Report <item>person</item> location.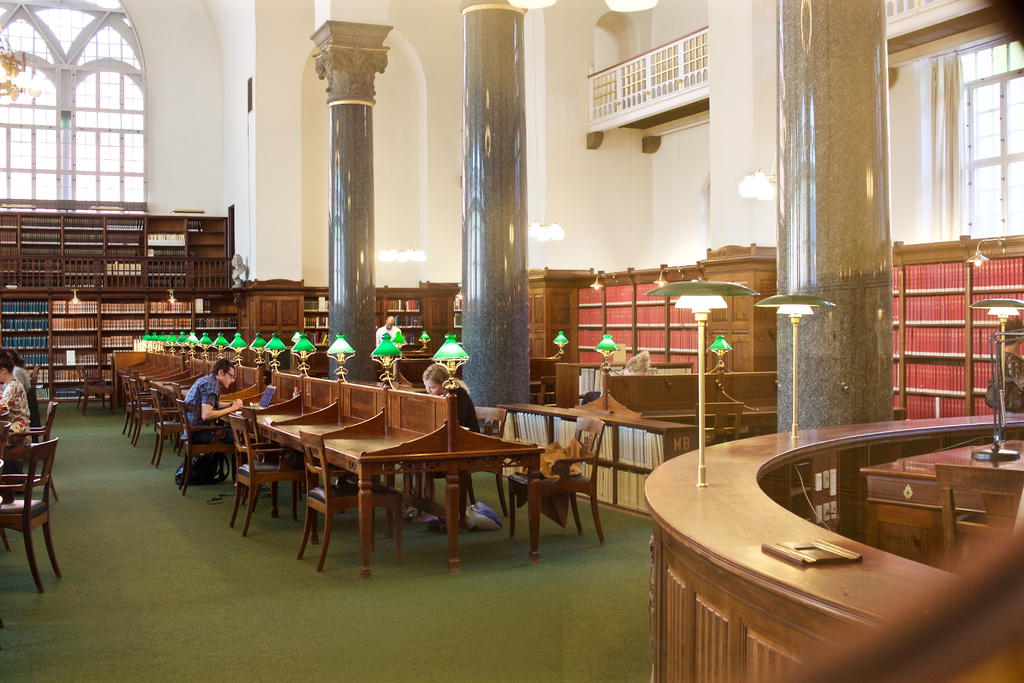
Report: (372, 313, 405, 350).
